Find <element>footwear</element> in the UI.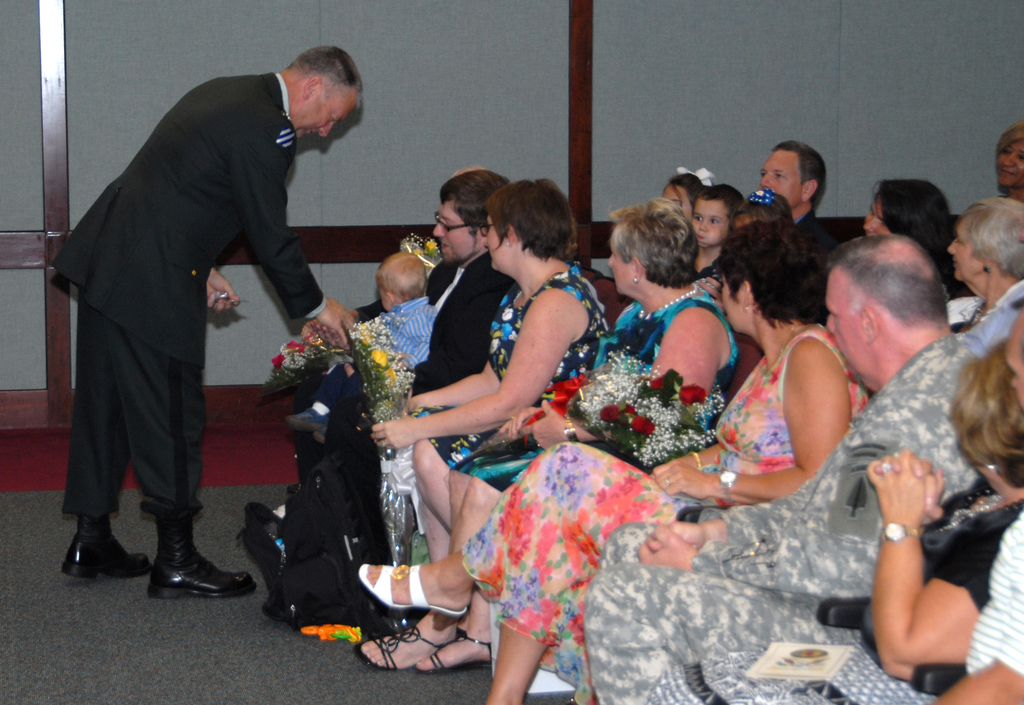
UI element at BBox(353, 626, 459, 675).
